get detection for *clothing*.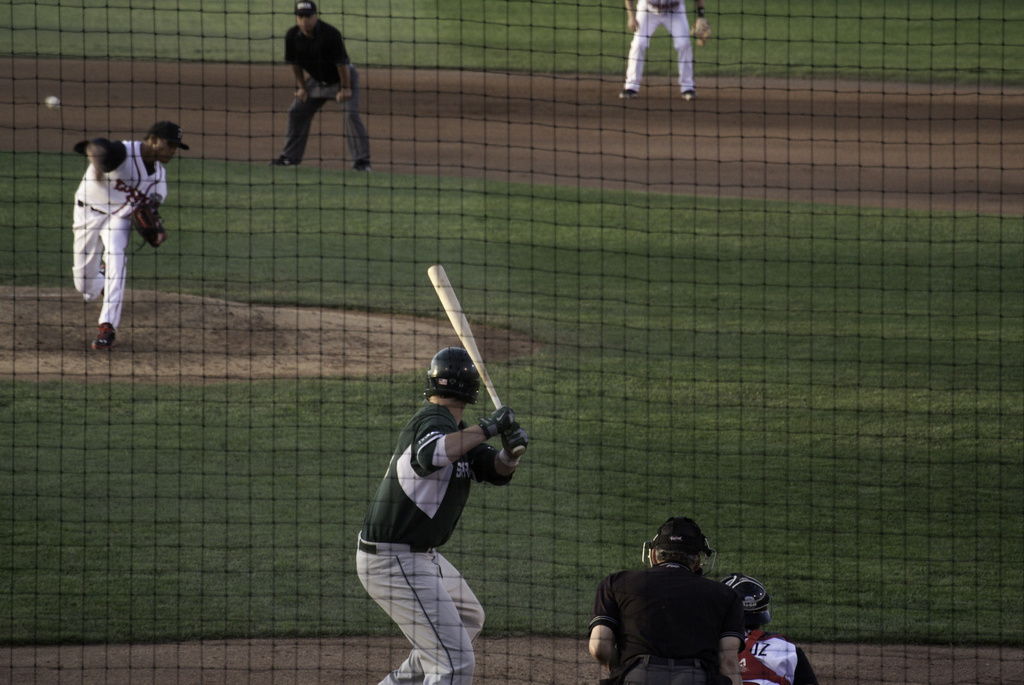
Detection: 622,0,697,89.
